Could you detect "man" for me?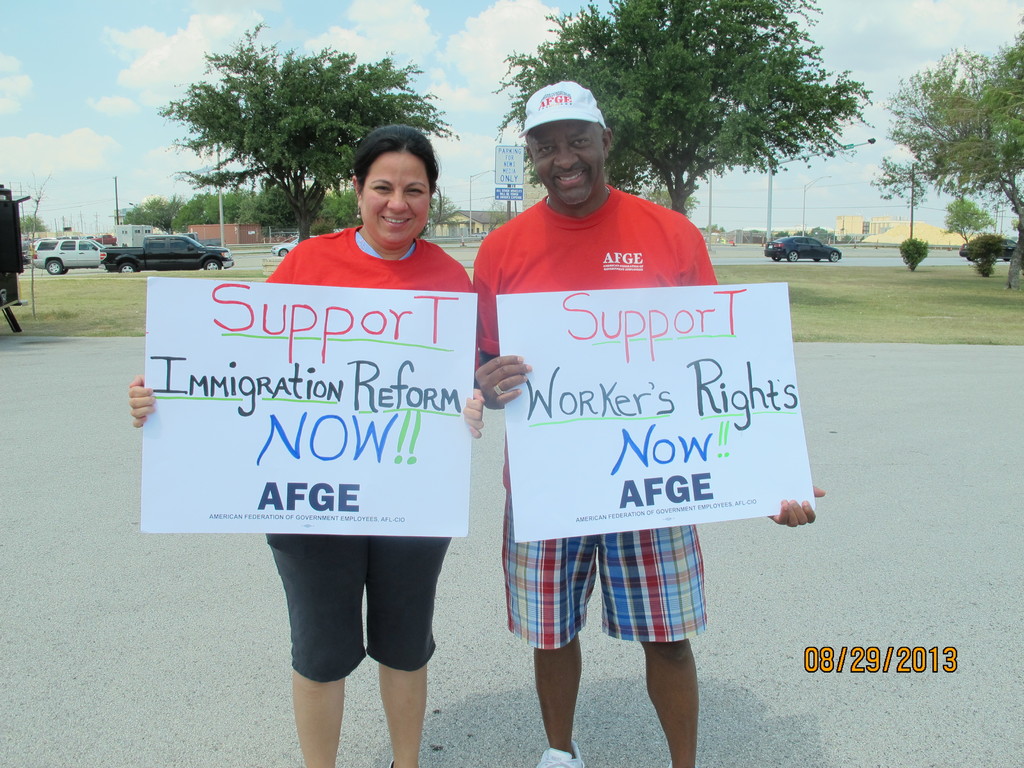
Detection result: (458,115,764,669).
